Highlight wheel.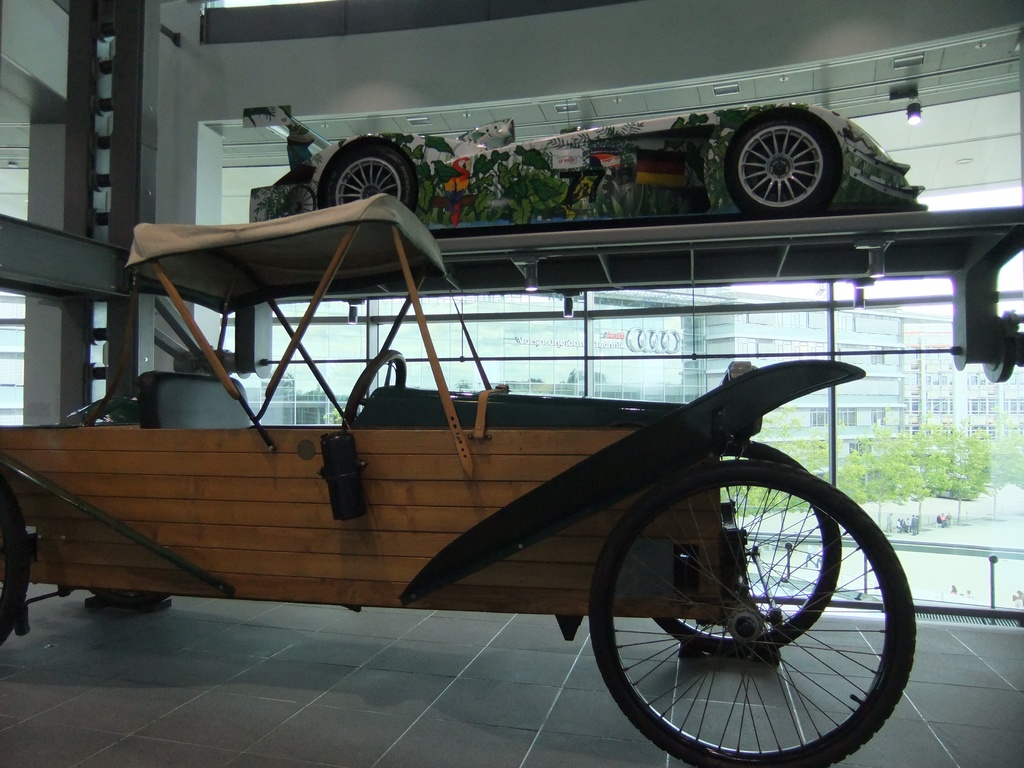
Highlighted region: crop(651, 440, 842, 654).
